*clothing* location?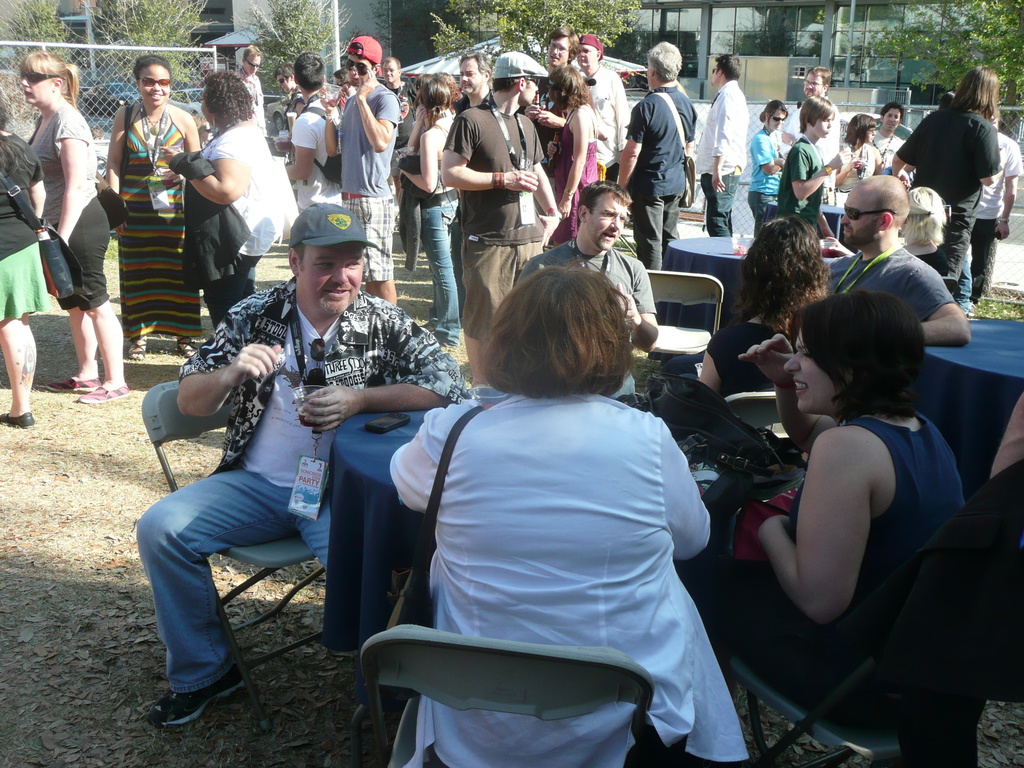
bbox=(714, 396, 973, 728)
